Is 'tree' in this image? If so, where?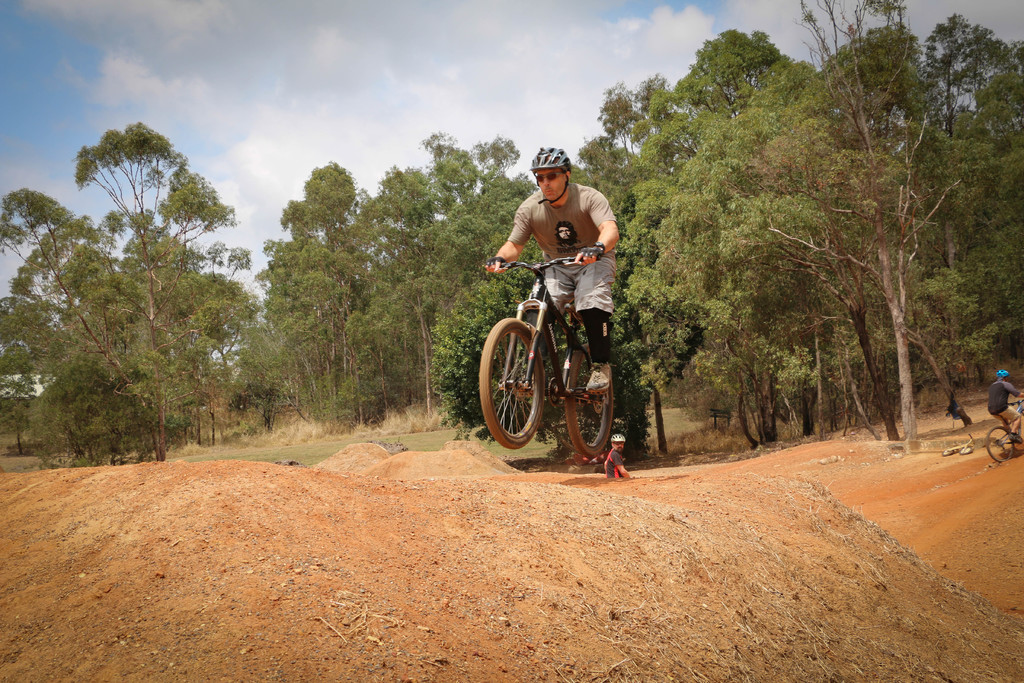
Yes, at BBox(447, 168, 536, 360).
